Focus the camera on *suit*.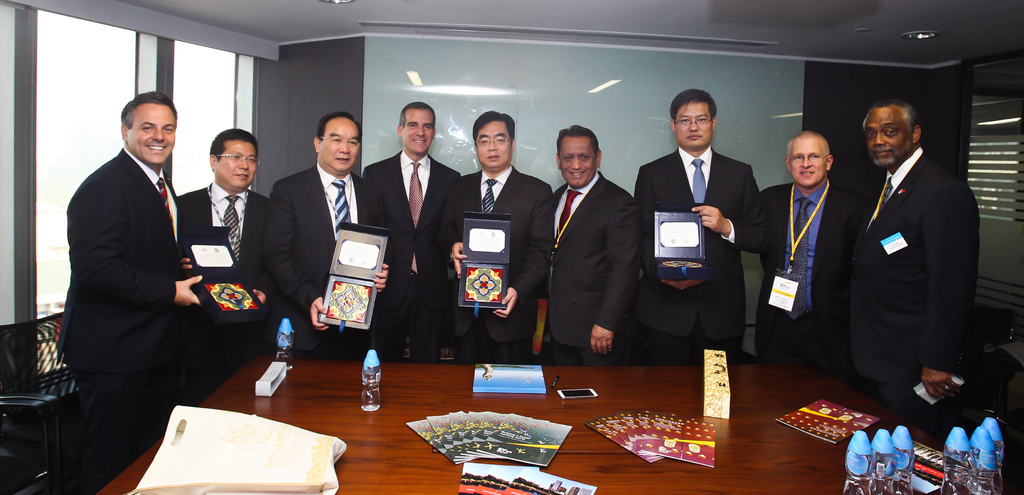
Focus region: 51, 80, 221, 472.
